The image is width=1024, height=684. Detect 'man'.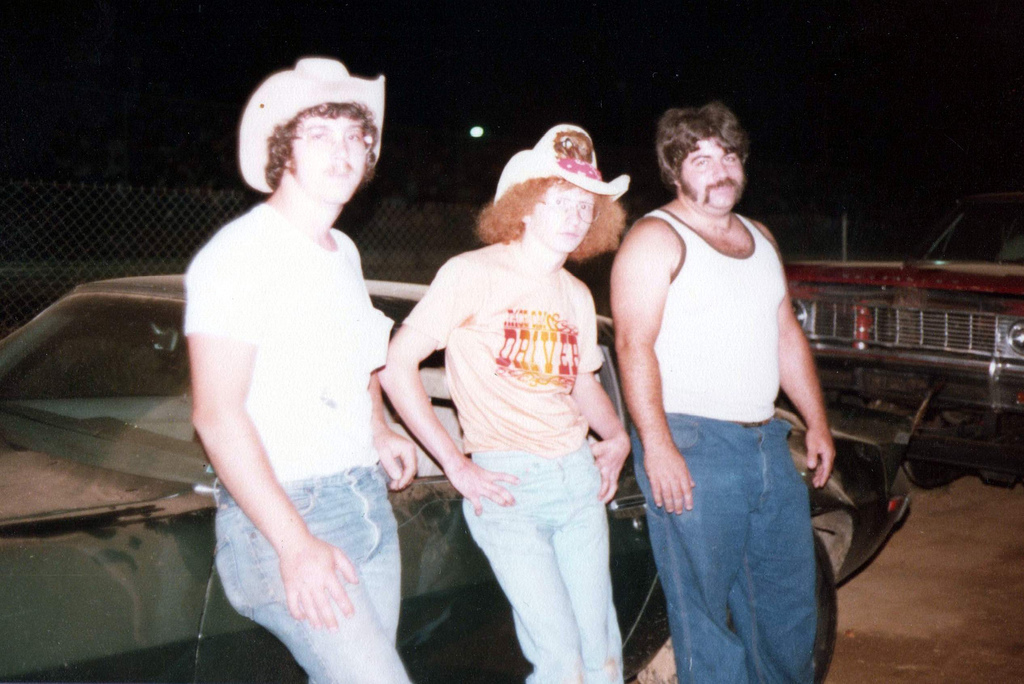
Detection: rect(609, 97, 839, 683).
